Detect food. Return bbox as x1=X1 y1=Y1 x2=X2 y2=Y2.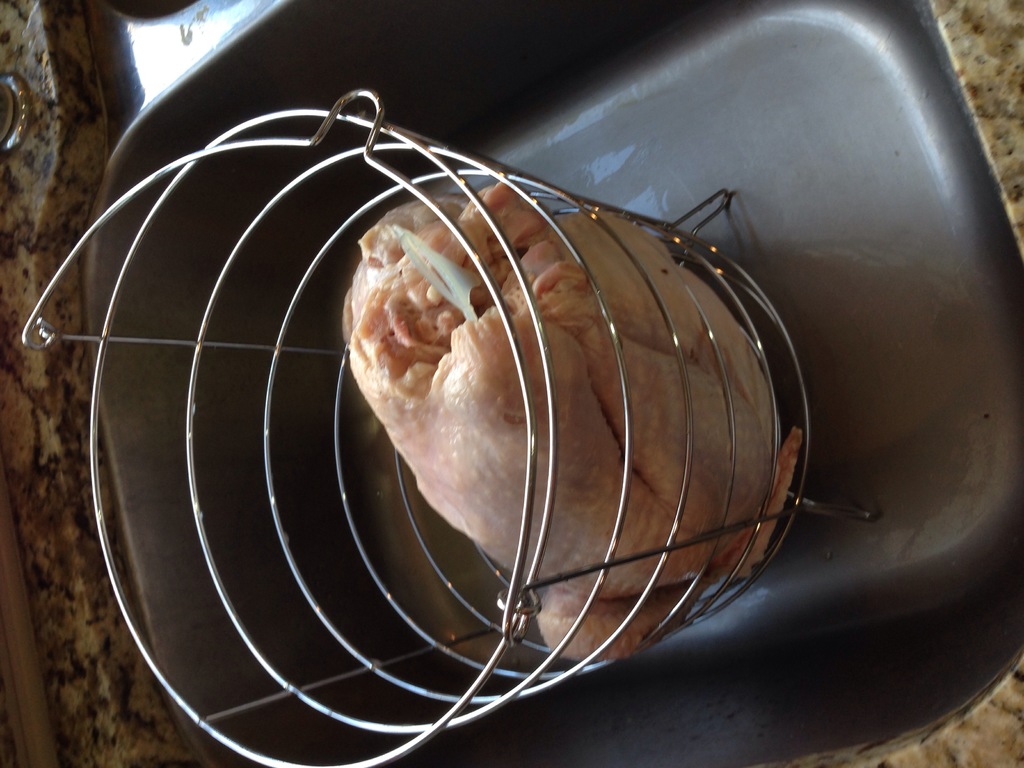
x1=314 y1=161 x2=821 y2=584.
